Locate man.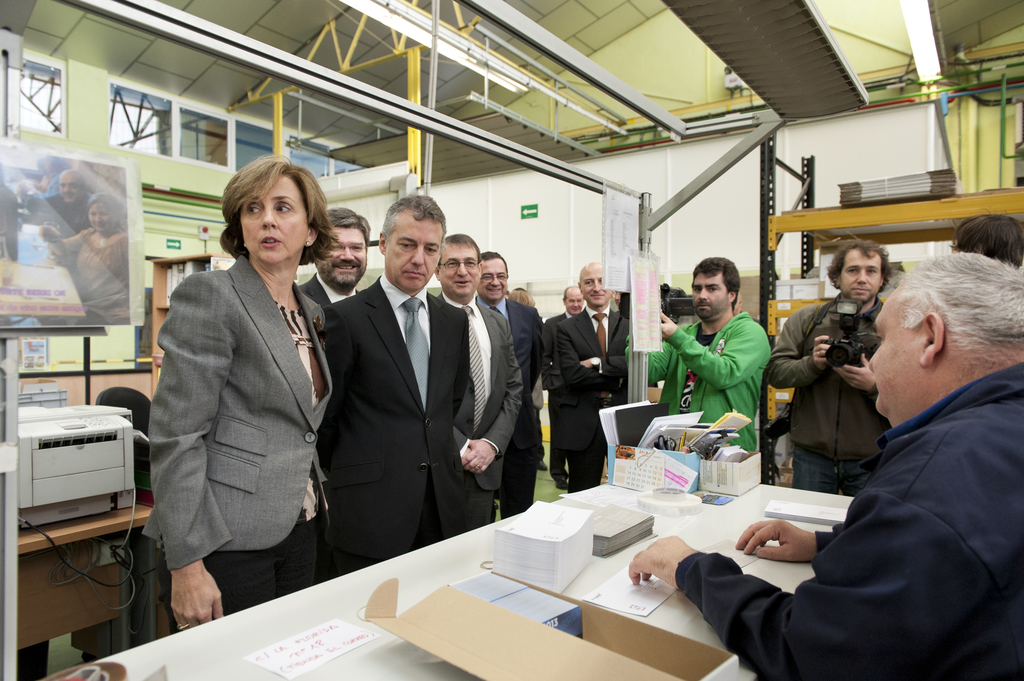
Bounding box: left=10, top=166, right=88, bottom=236.
